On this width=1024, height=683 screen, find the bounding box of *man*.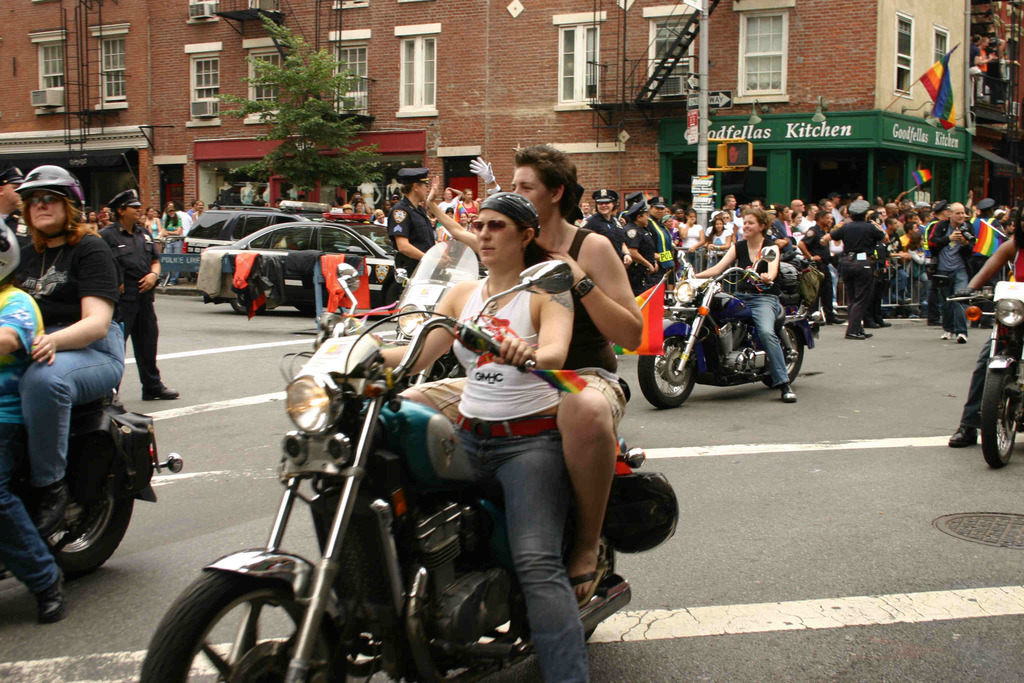
Bounding box: region(722, 194, 735, 211).
